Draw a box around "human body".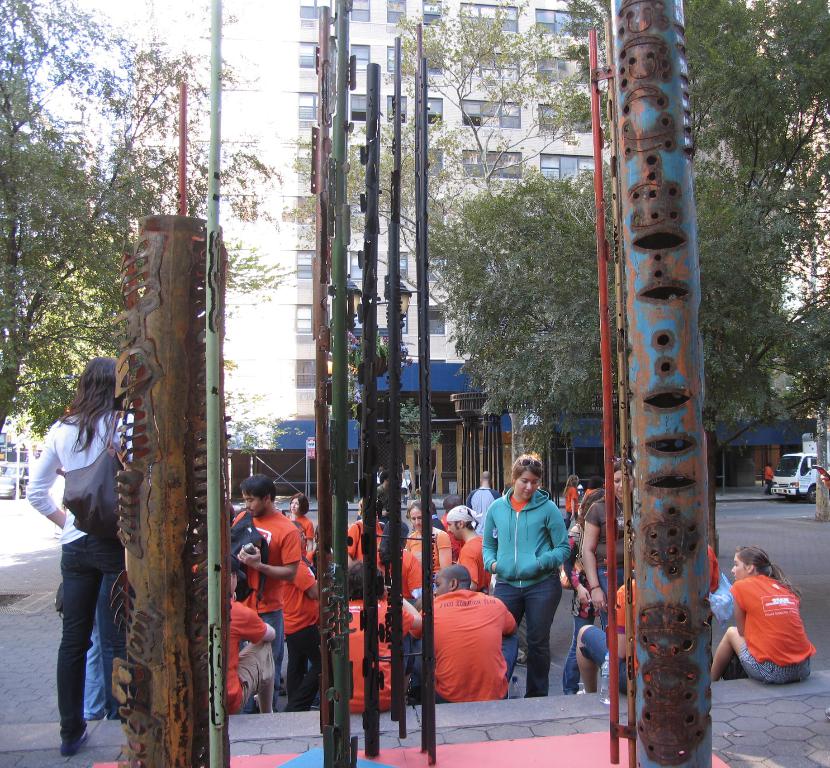
<box>32,346,137,753</box>.
